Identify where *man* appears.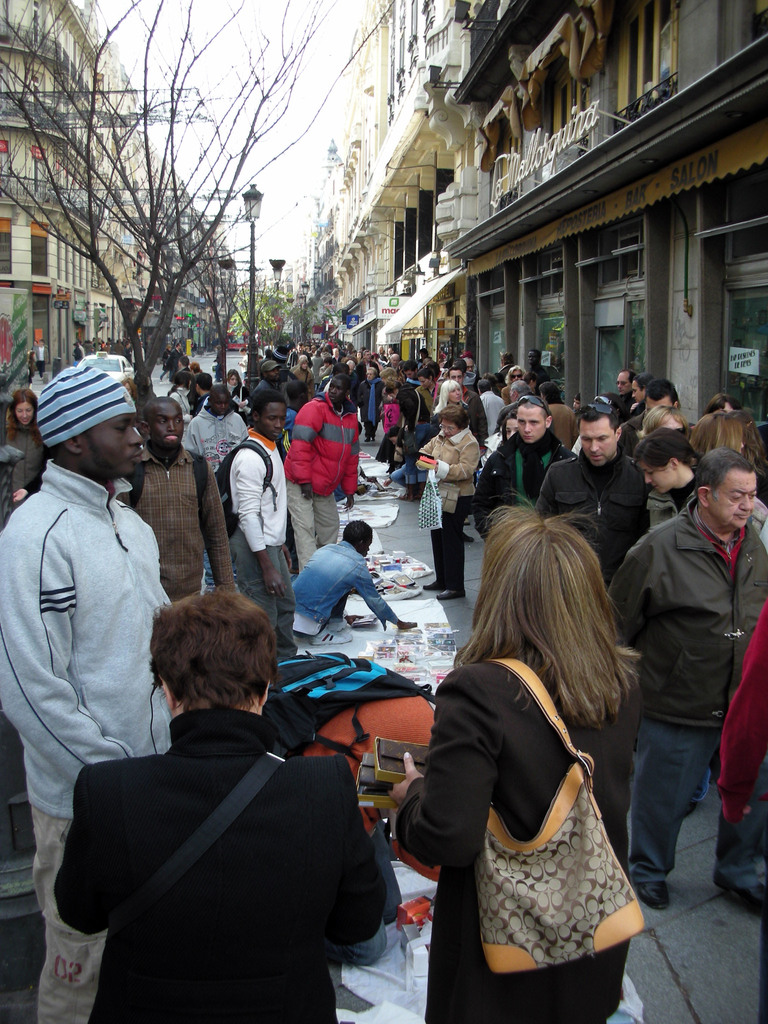
Appears at crop(527, 406, 653, 576).
